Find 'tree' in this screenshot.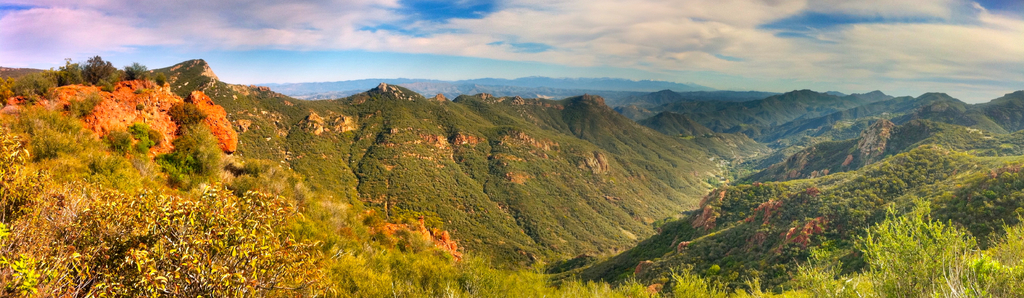
The bounding box for 'tree' is (124, 74, 241, 186).
